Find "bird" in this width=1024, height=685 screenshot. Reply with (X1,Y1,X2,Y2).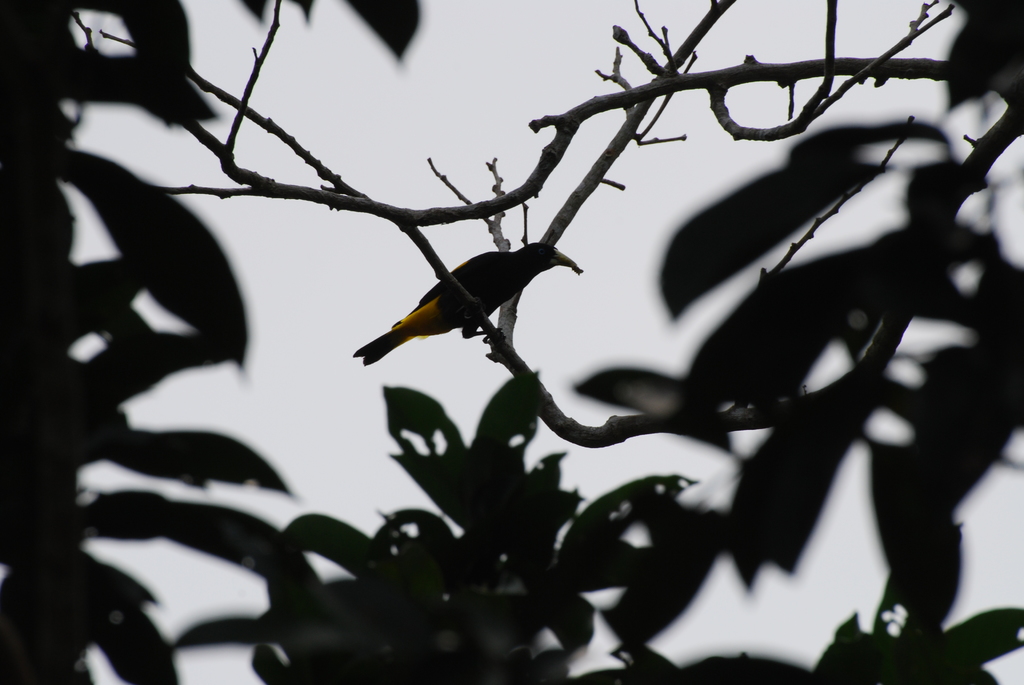
(345,254,563,363).
